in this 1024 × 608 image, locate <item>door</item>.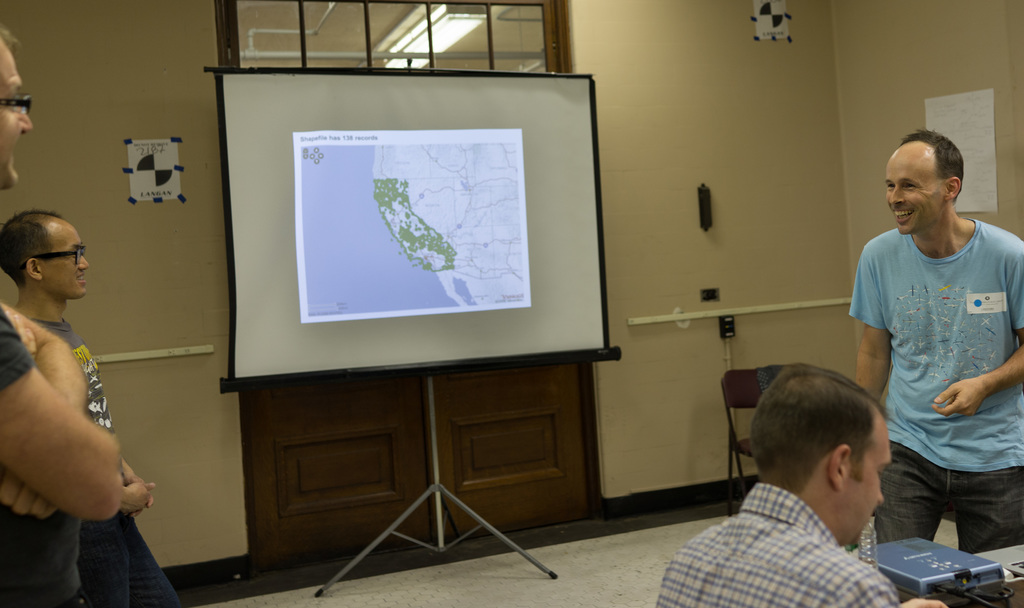
Bounding box: 215:1:586:561.
